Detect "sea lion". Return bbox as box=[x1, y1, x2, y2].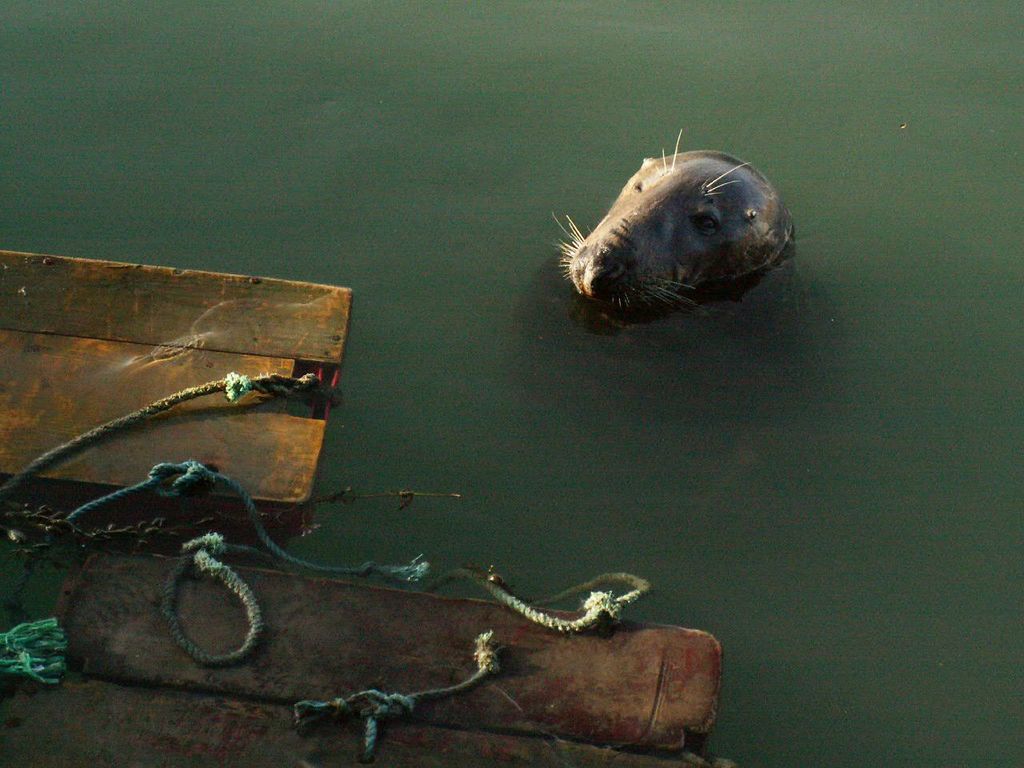
box=[543, 139, 801, 336].
